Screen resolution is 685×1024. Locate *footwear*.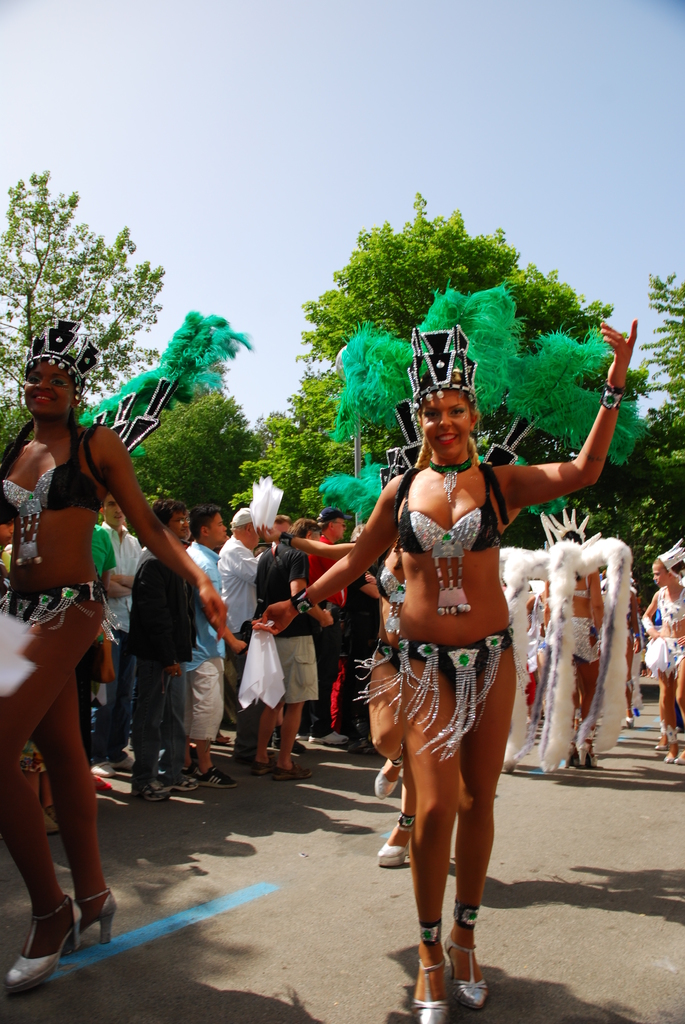
pyautogui.locateOnScreen(665, 755, 674, 765).
